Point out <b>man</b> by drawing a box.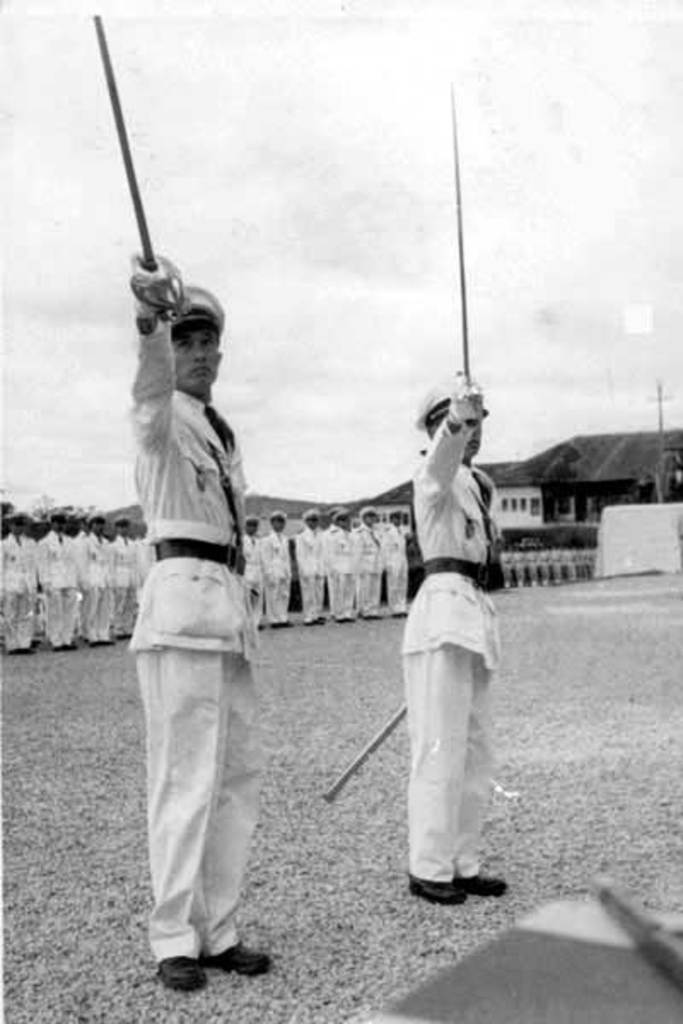
(x1=114, y1=261, x2=290, y2=992).
